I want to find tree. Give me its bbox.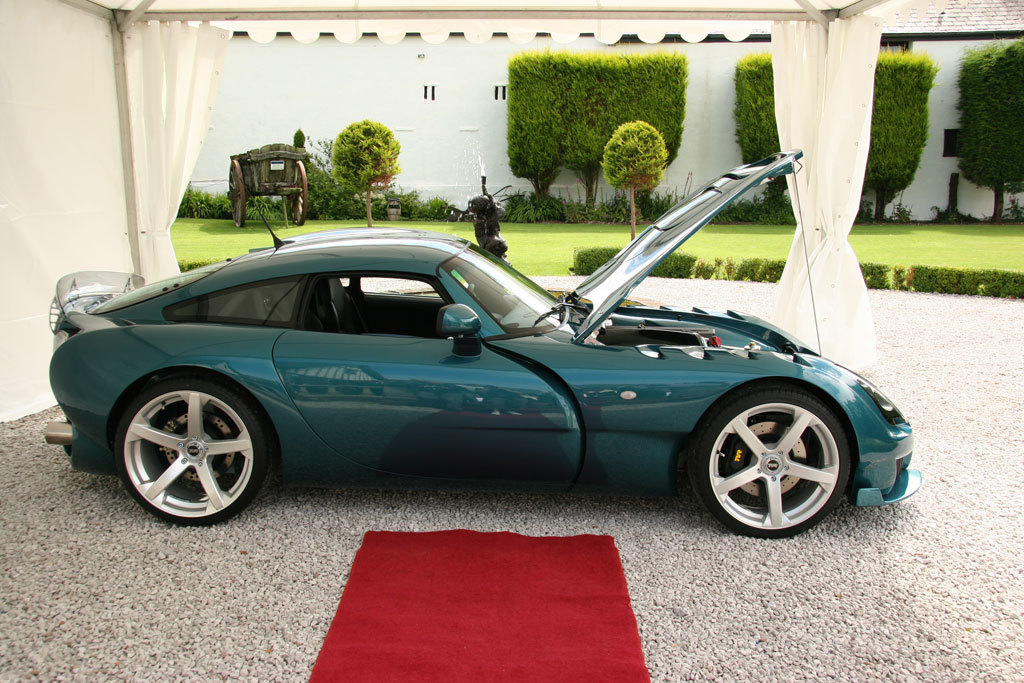
locate(338, 121, 402, 219).
